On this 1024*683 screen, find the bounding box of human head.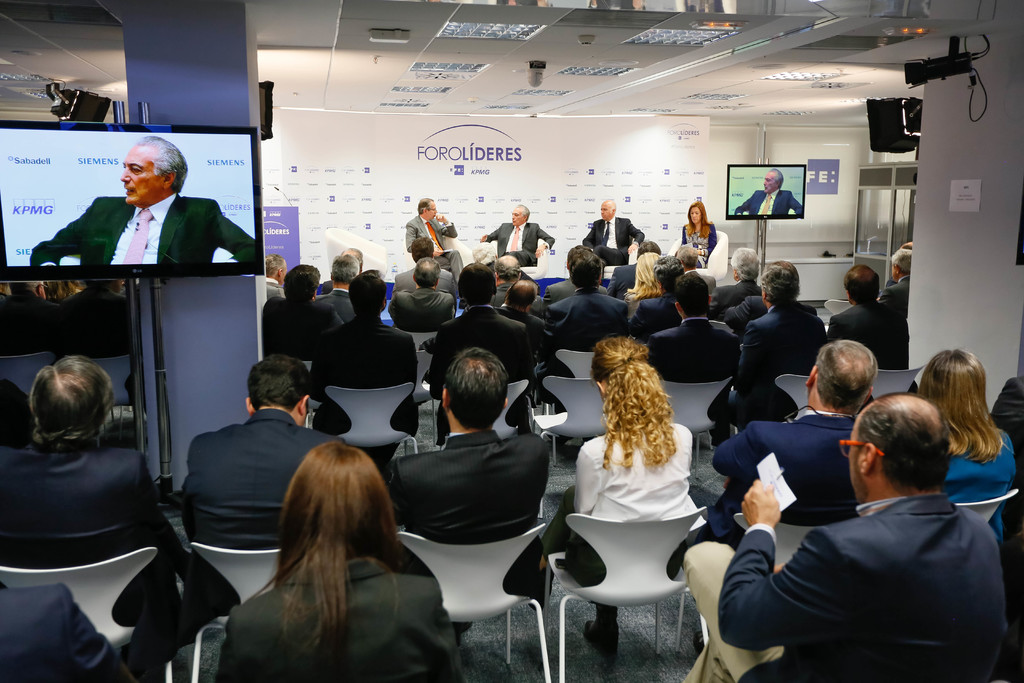
Bounding box: [277,441,399,566].
